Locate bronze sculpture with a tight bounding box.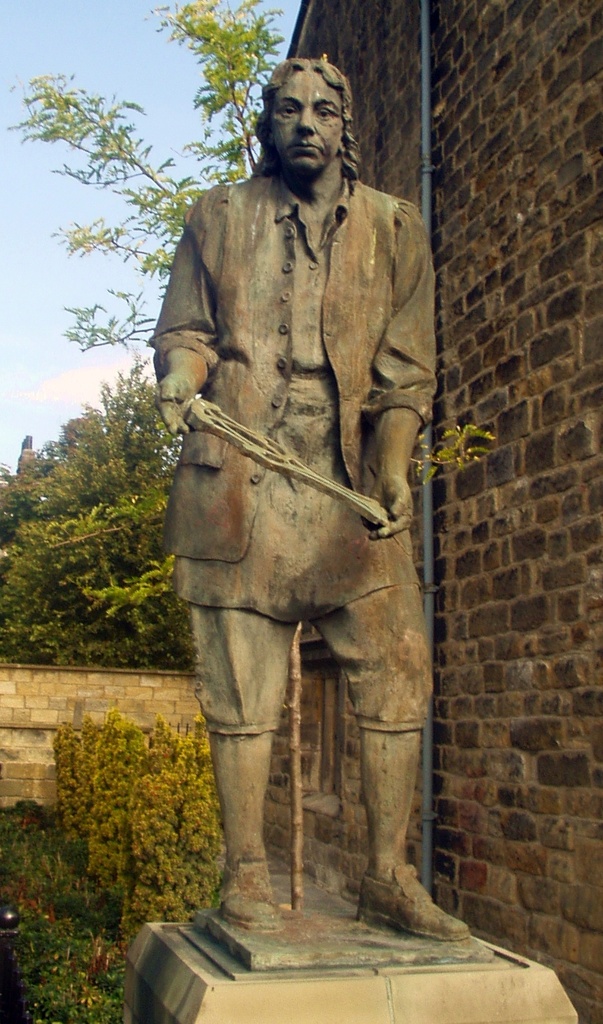
box(151, 48, 477, 940).
